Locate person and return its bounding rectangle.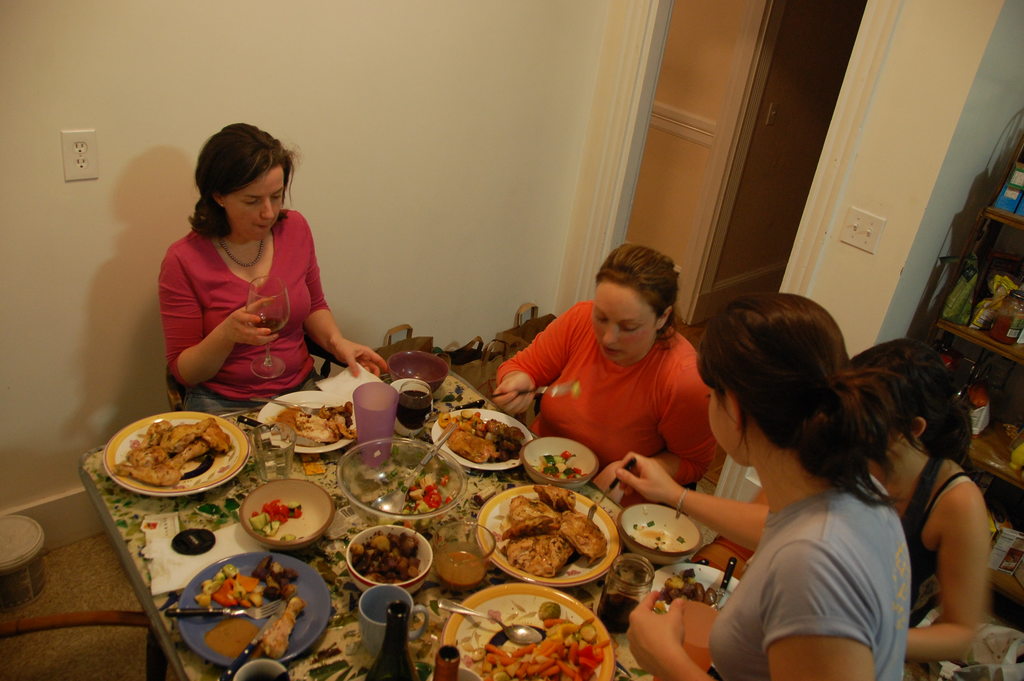
x1=624 y1=290 x2=934 y2=678.
